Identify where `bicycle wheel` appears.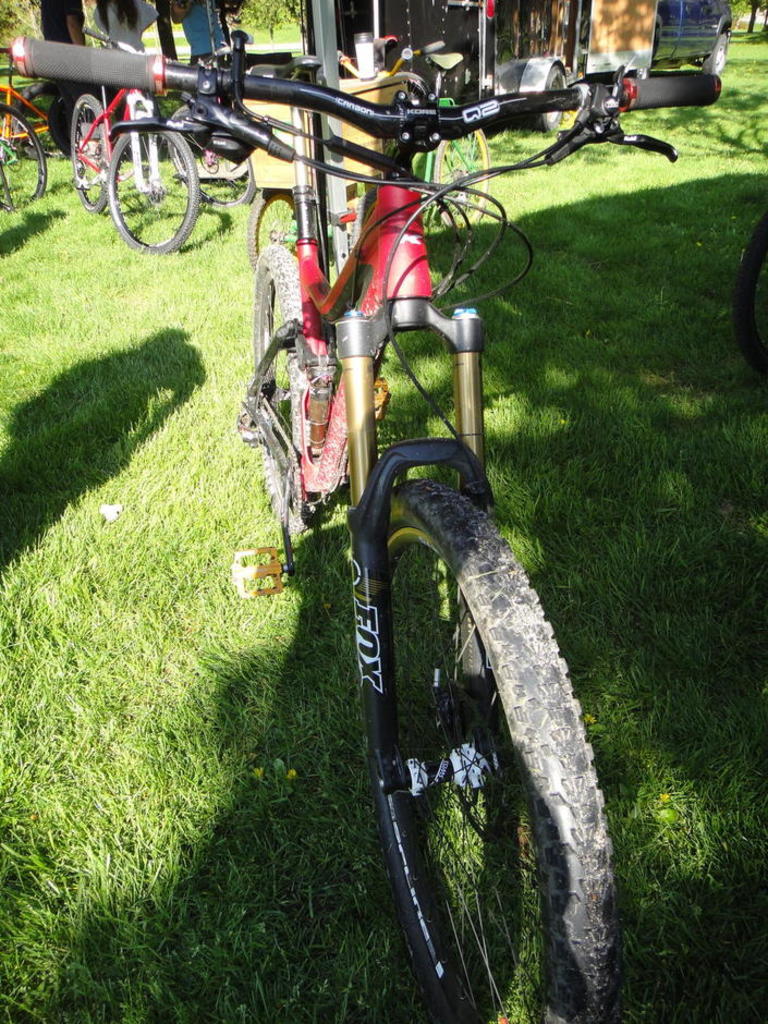
Appears at bbox(245, 184, 312, 300).
